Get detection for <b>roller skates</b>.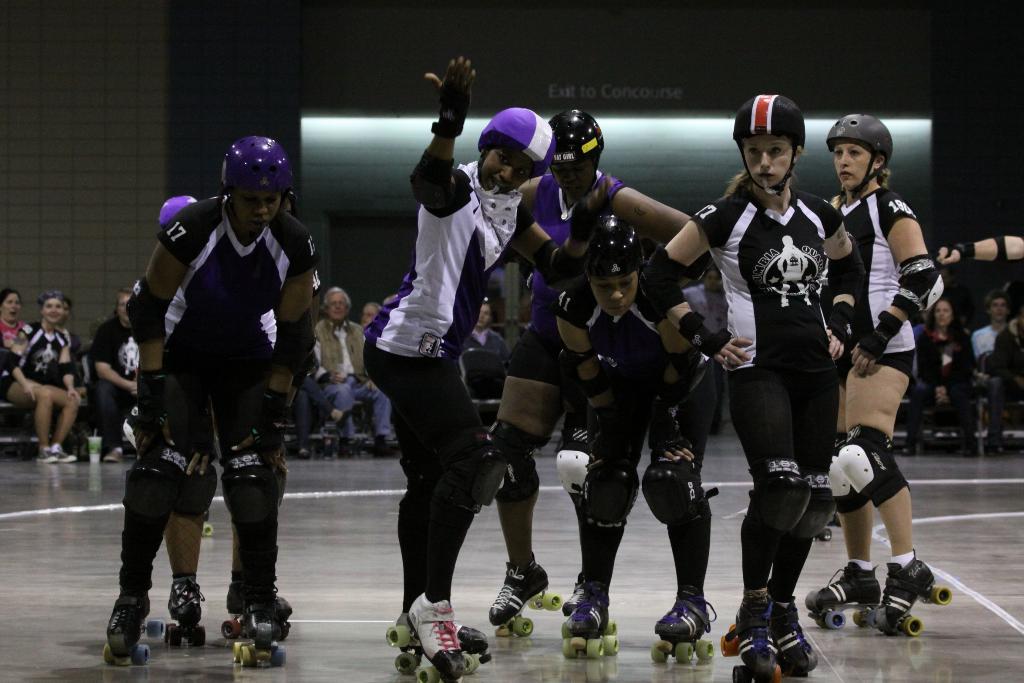
Detection: <region>101, 594, 166, 667</region>.
